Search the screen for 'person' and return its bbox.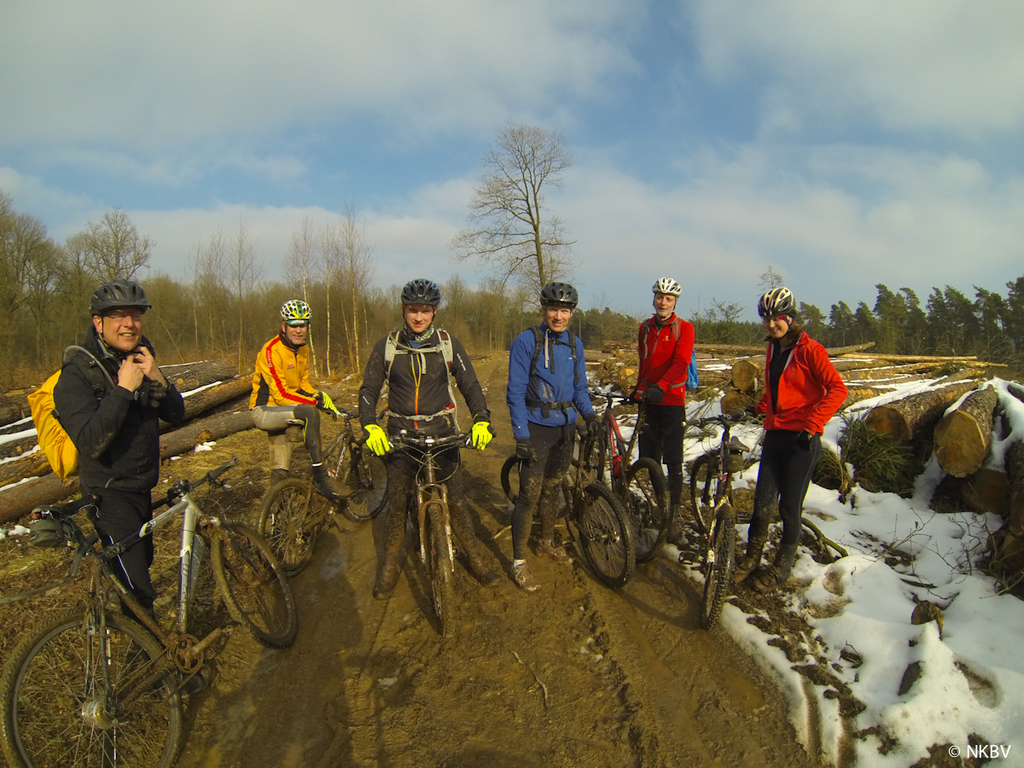
Found: [507, 285, 604, 592].
